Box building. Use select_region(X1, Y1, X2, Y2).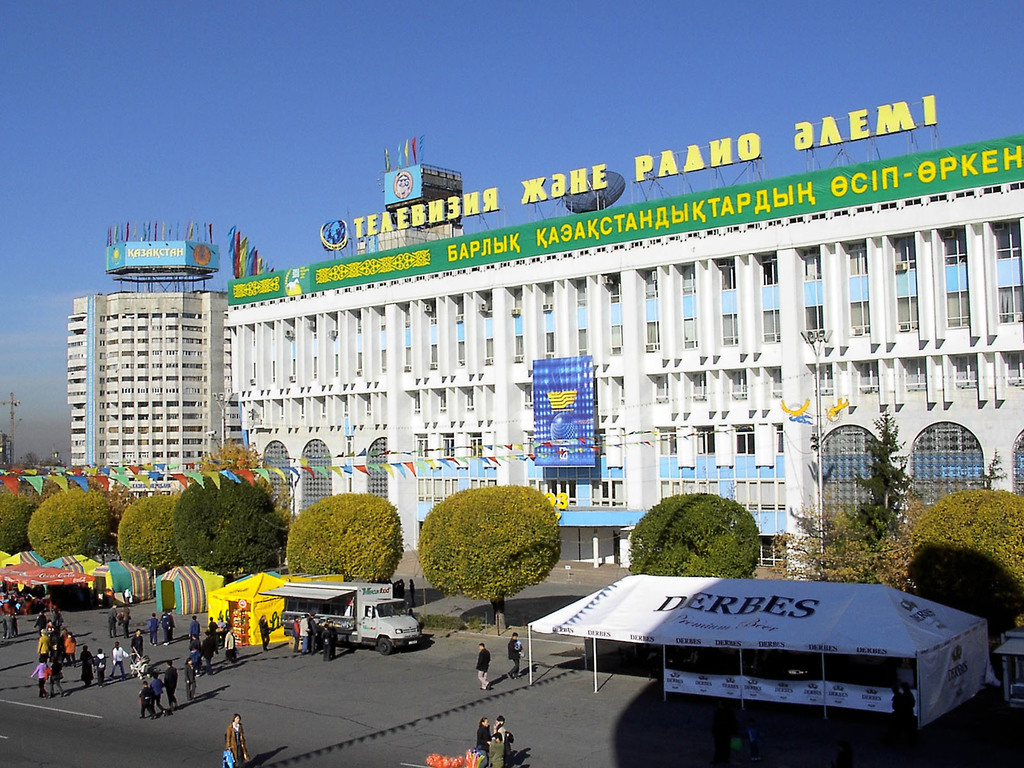
select_region(68, 287, 236, 503).
